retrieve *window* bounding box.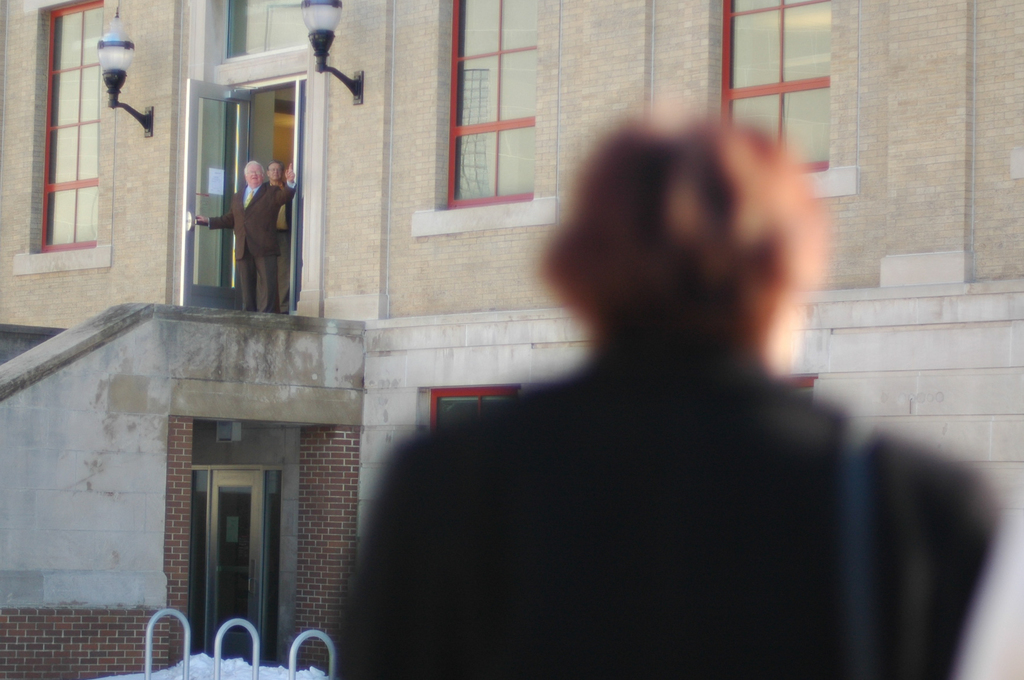
Bounding box: detection(434, 0, 536, 207).
